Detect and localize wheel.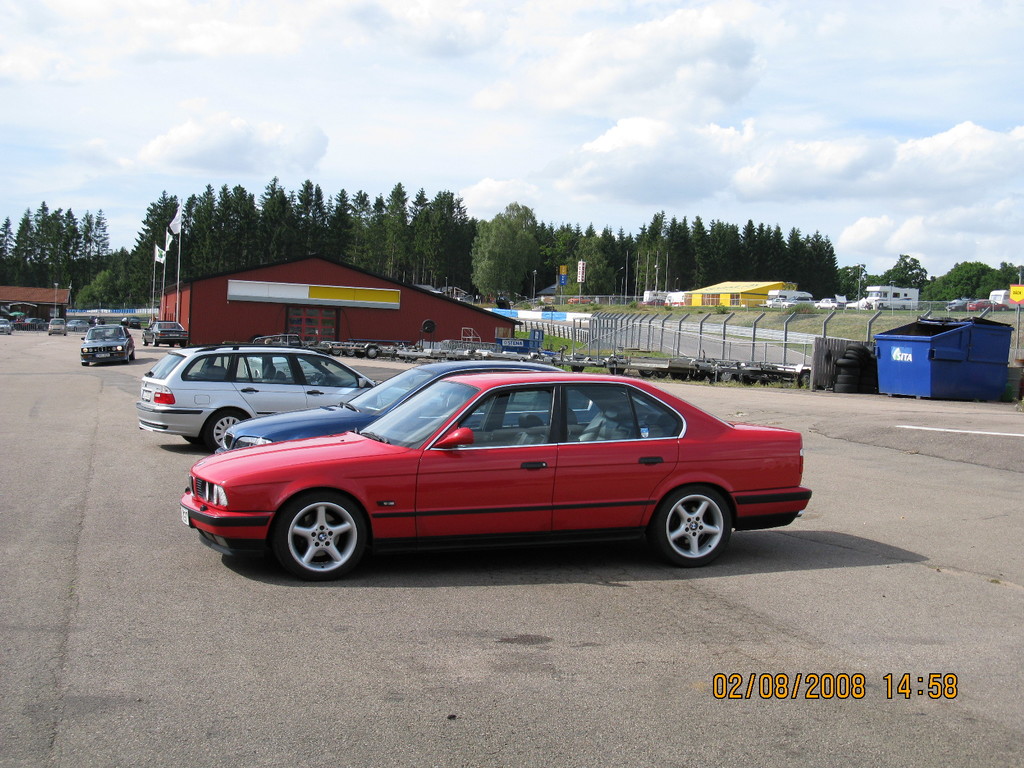
Localized at select_region(180, 341, 186, 349).
